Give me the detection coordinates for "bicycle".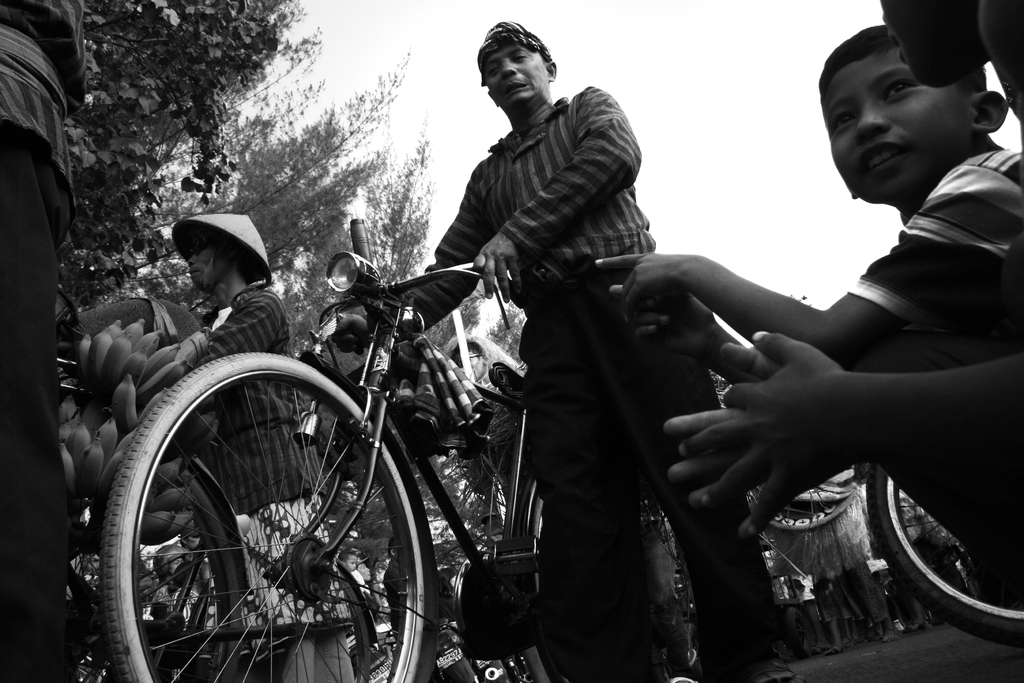
(62, 342, 381, 682).
